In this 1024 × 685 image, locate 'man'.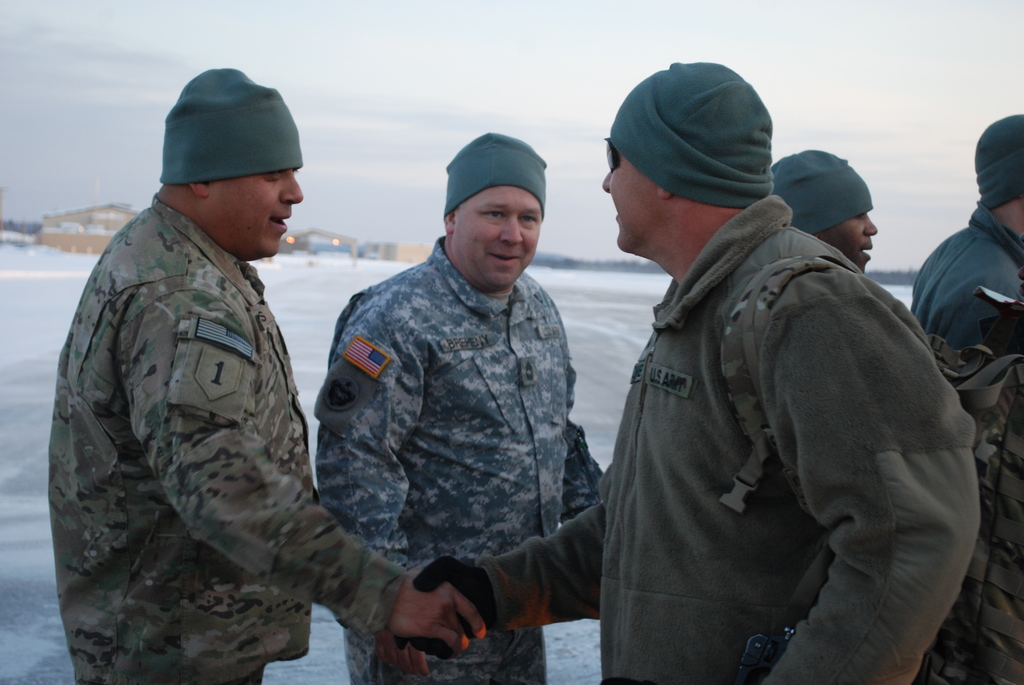
Bounding box: Rect(312, 131, 610, 684).
